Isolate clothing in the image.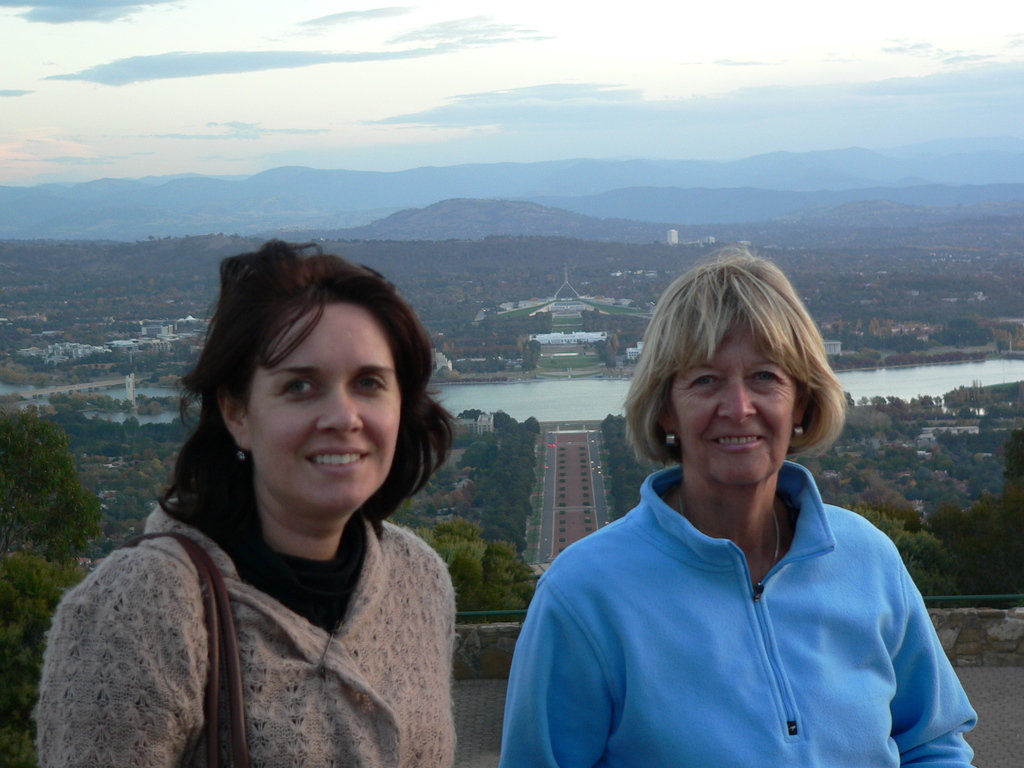
Isolated region: BBox(503, 434, 988, 765).
